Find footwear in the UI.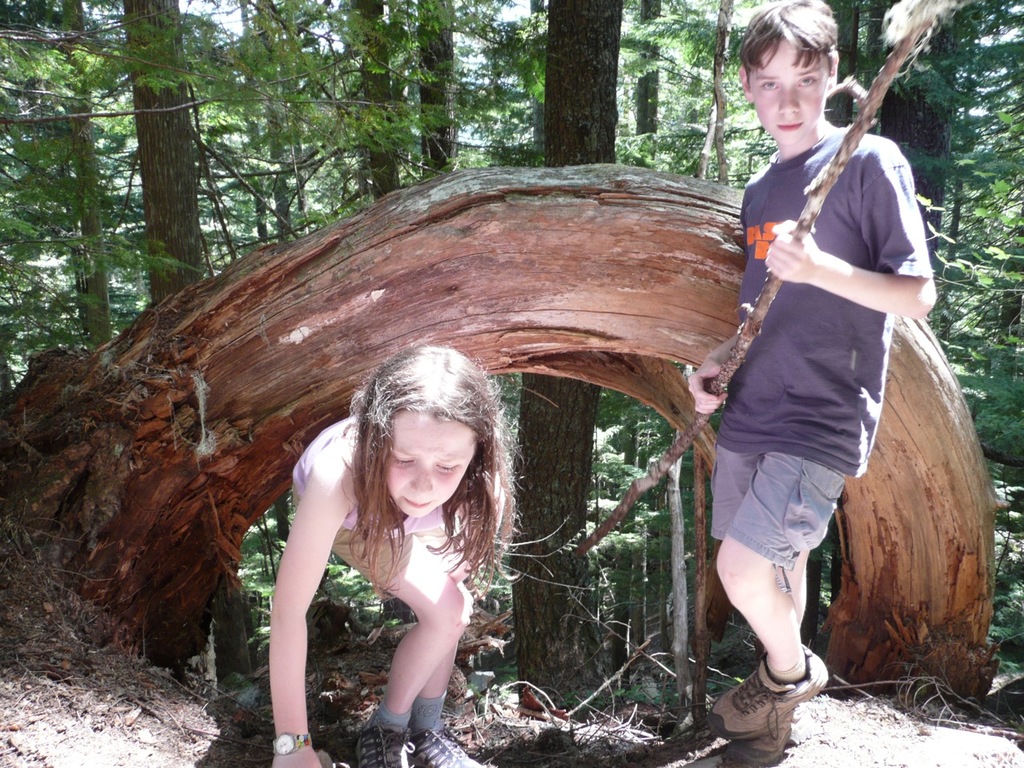
UI element at 351/724/415/767.
